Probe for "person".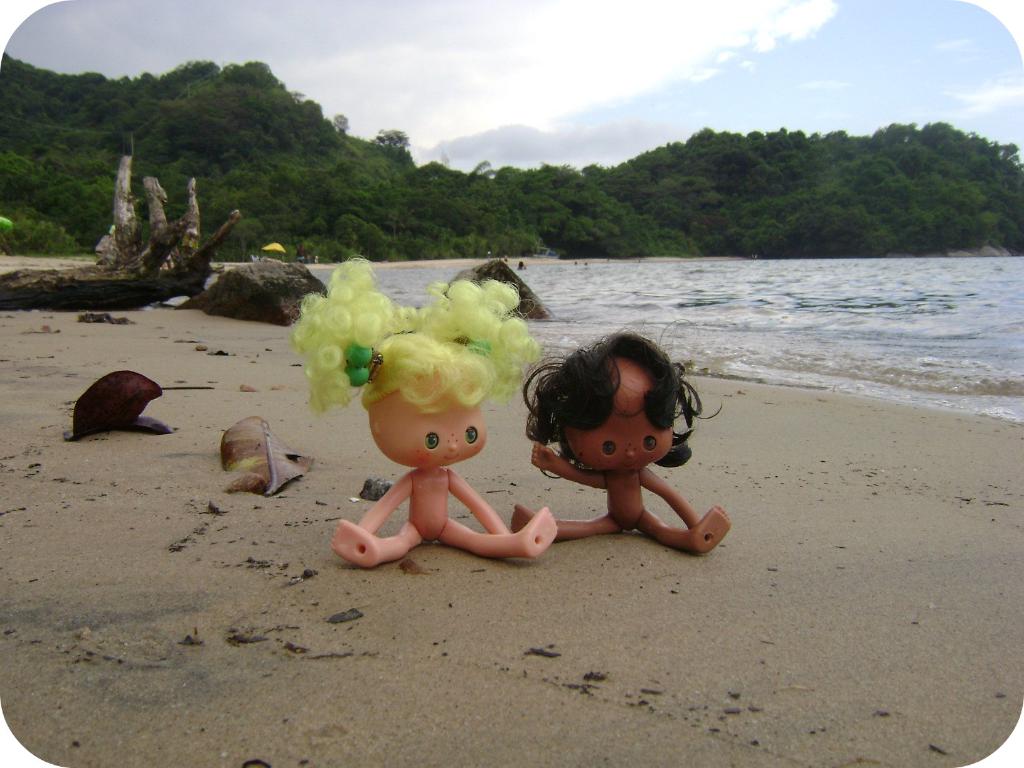
Probe result: 509,328,739,558.
